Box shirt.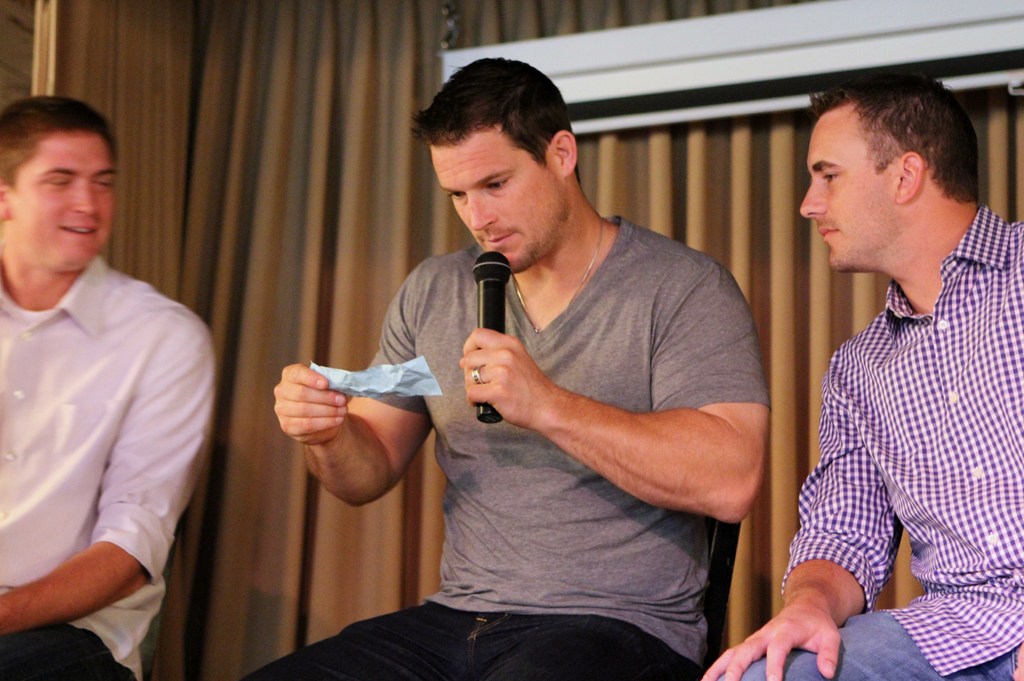
pyautogui.locateOnScreen(780, 202, 1023, 678).
